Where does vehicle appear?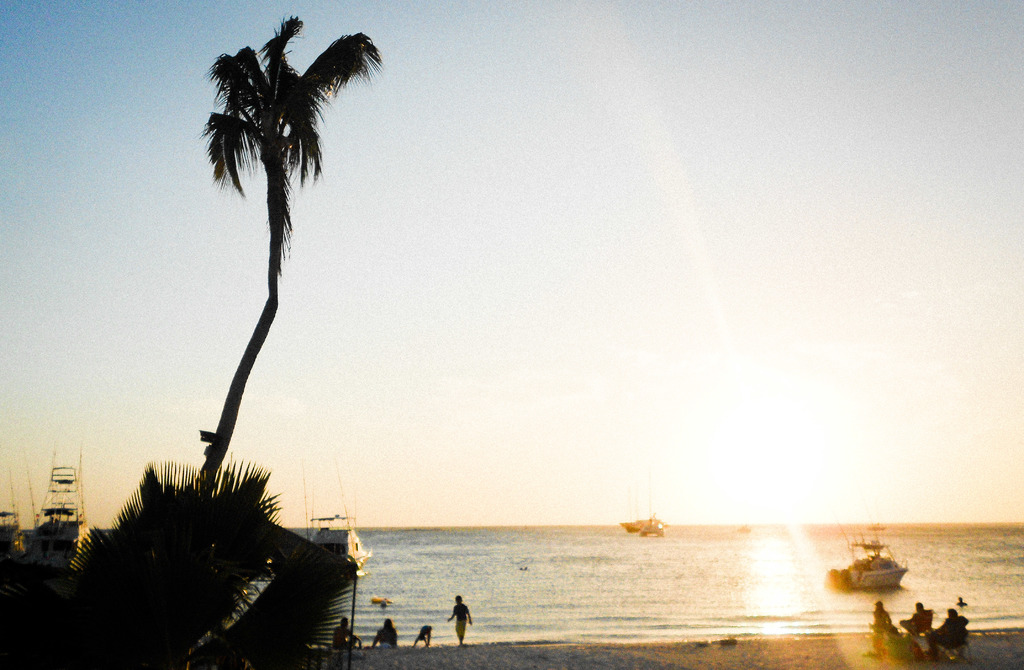
Appears at box=[307, 479, 376, 574].
